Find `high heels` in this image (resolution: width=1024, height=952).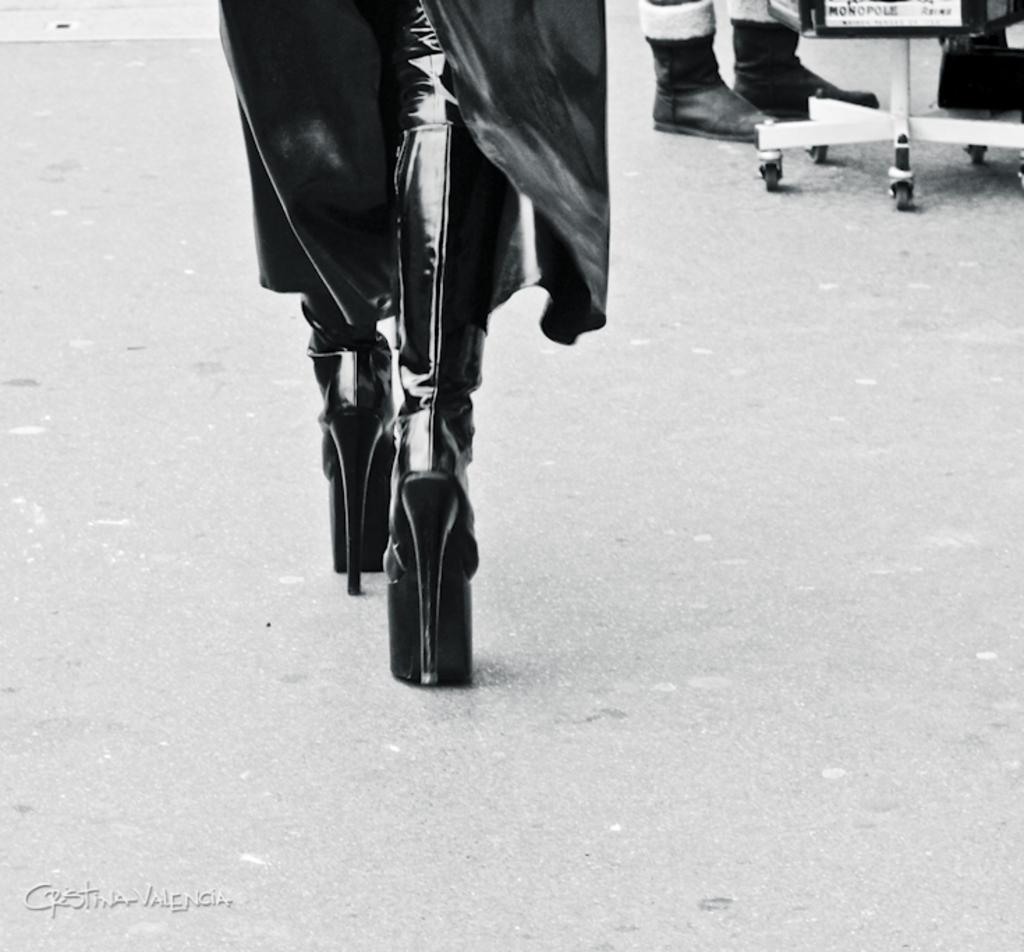
x1=309, y1=294, x2=382, y2=597.
